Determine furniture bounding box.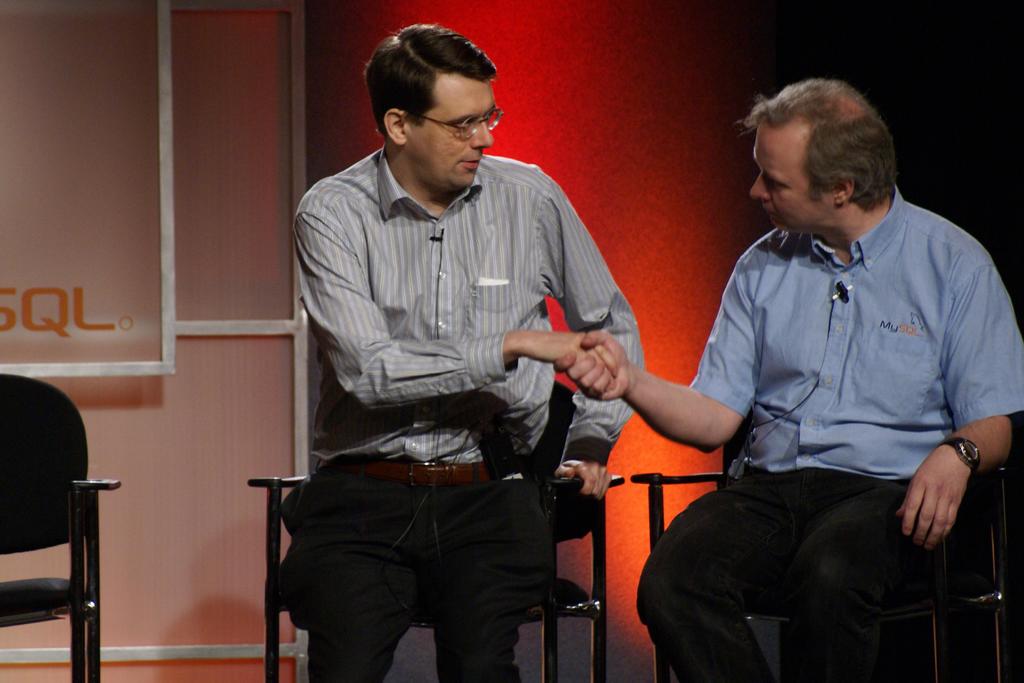
Determined: Rect(0, 374, 120, 682).
